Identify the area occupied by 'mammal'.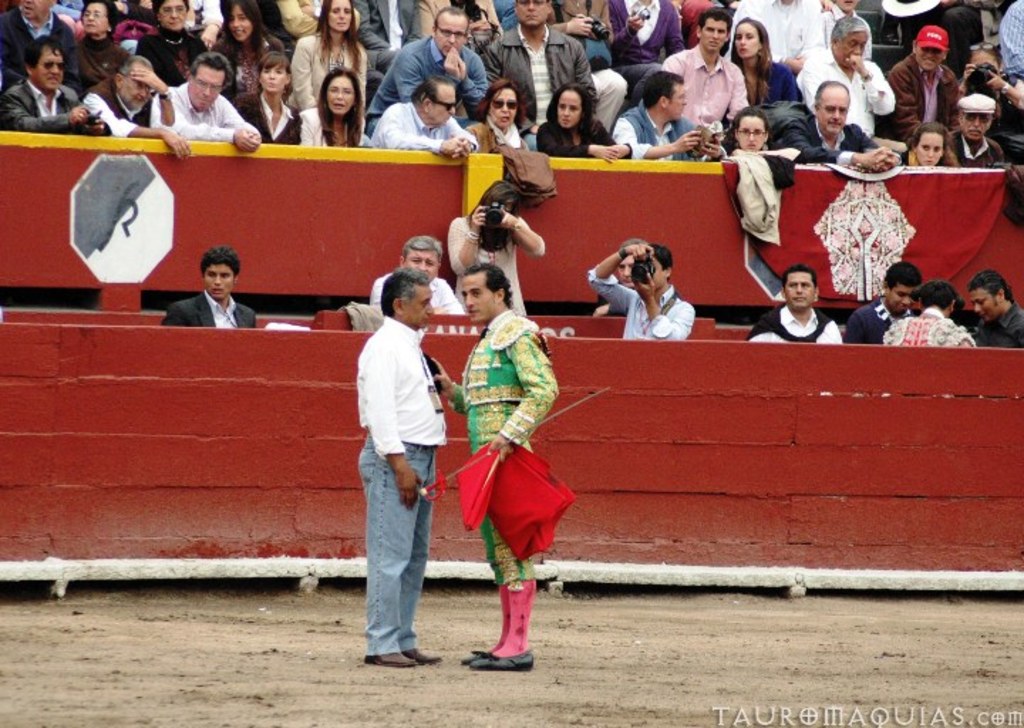
Area: bbox(424, 262, 562, 671).
